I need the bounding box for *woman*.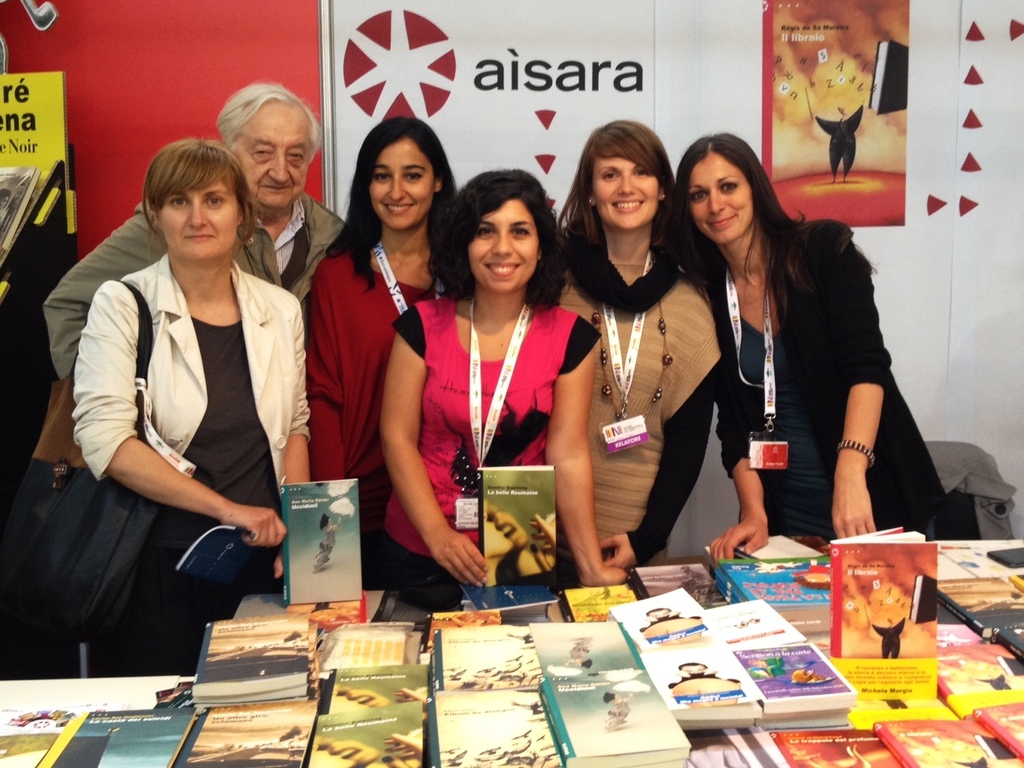
Here it is: Rect(387, 162, 612, 596).
